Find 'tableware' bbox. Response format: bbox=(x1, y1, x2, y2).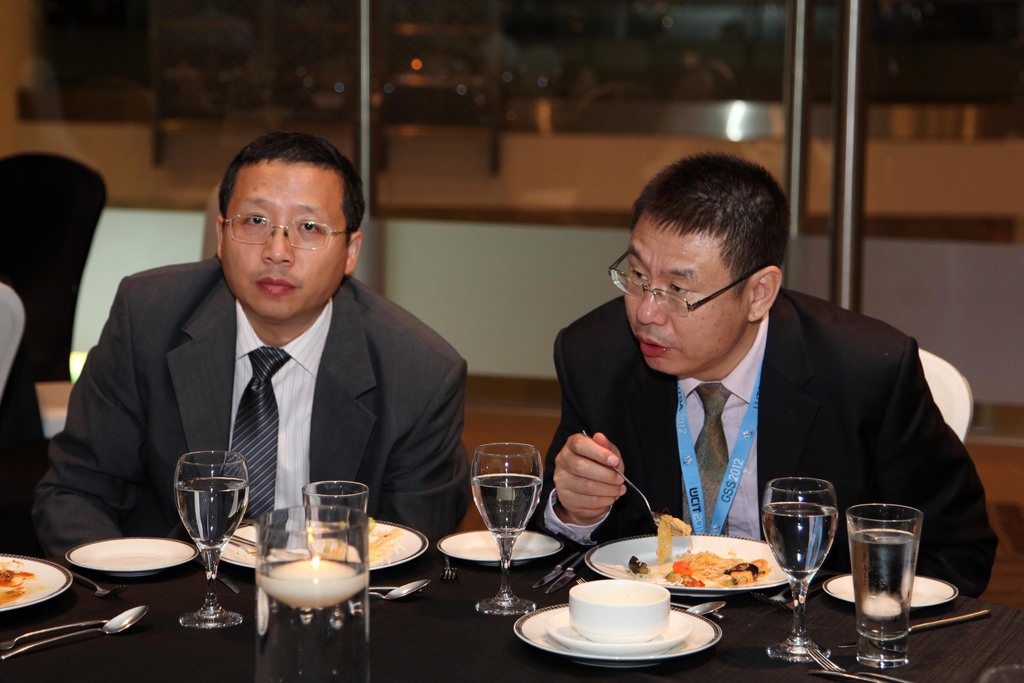
bbox=(216, 519, 428, 573).
